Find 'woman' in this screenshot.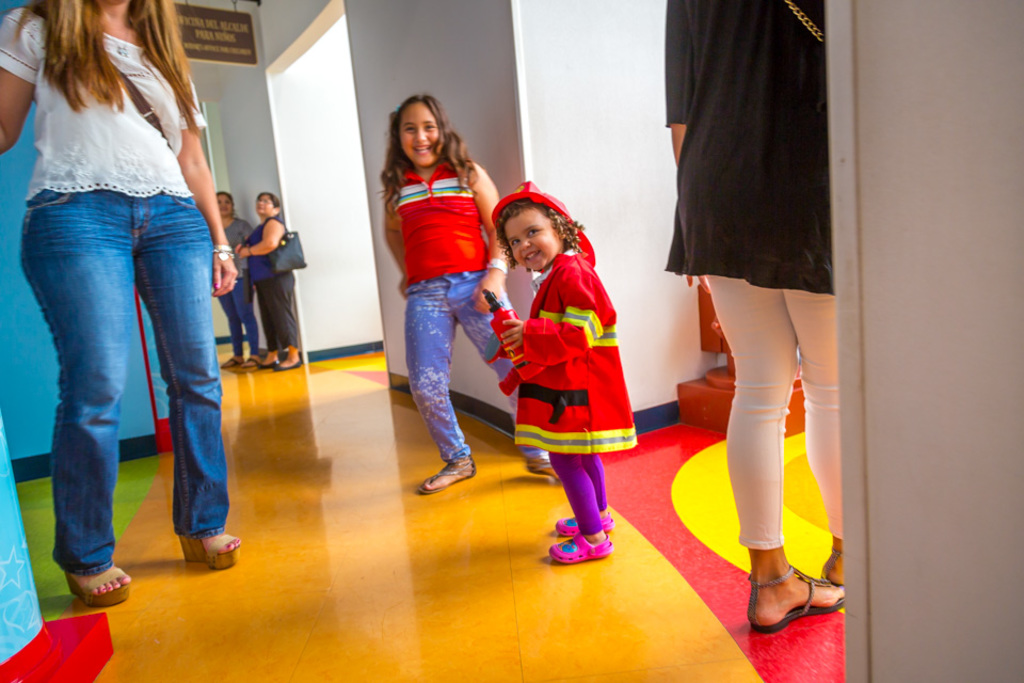
The bounding box for 'woman' is detection(0, 0, 253, 582).
